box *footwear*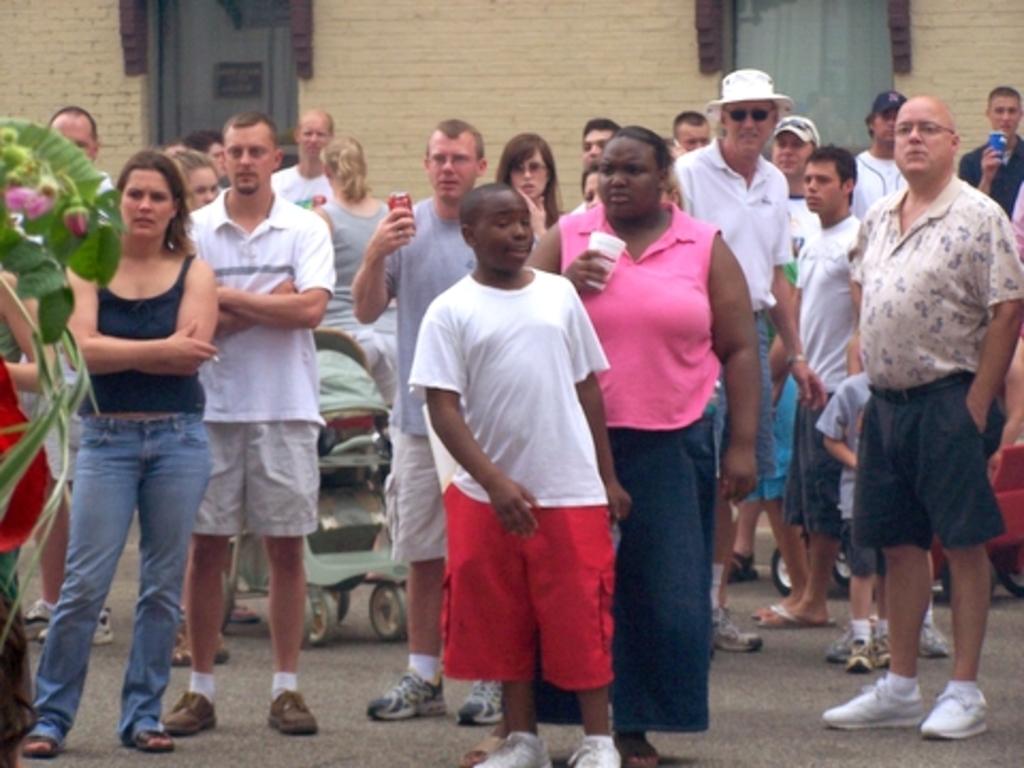
(x1=461, y1=674, x2=495, y2=717)
